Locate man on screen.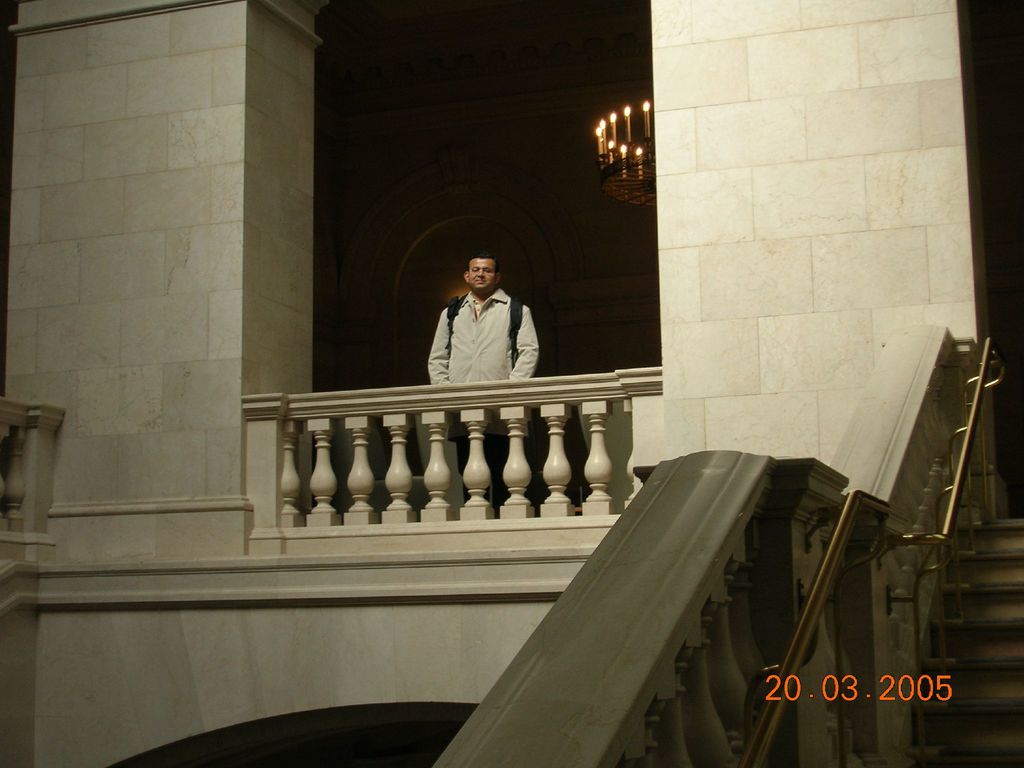
On screen at box(403, 252, 543, 390).
